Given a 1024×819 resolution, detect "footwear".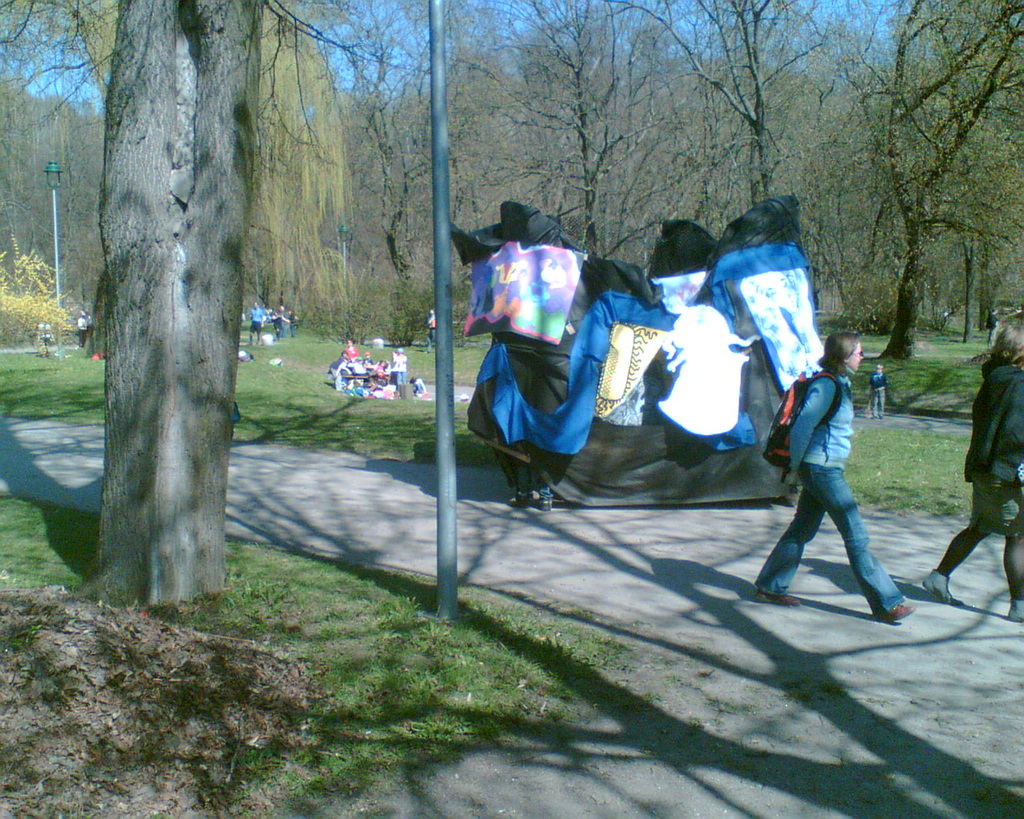
<bbox>870, 601, 918, 625</bbox>.
